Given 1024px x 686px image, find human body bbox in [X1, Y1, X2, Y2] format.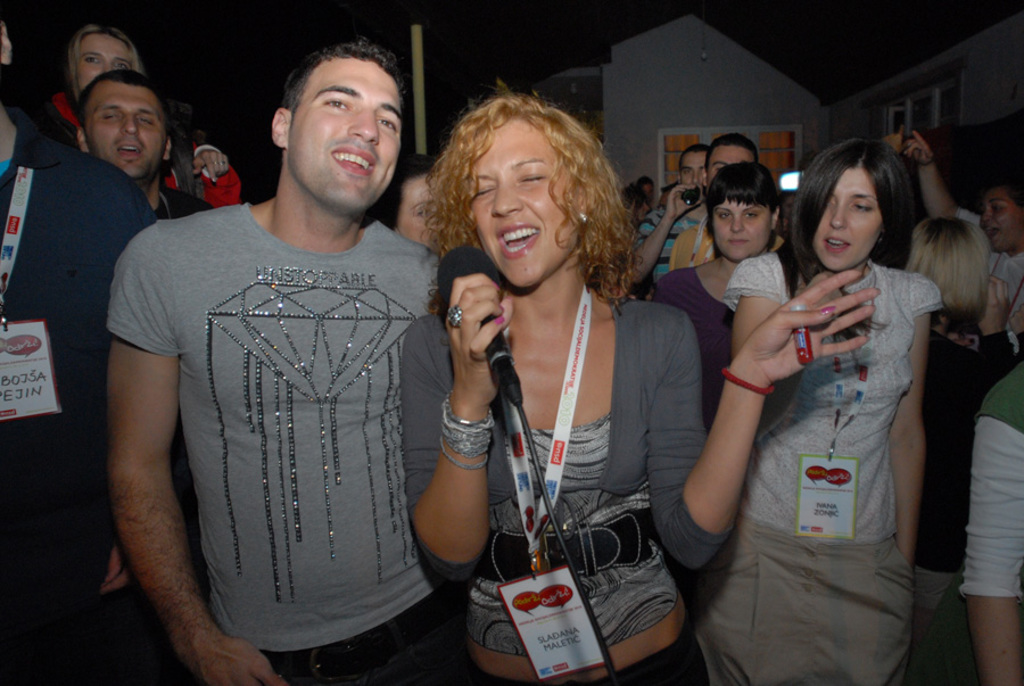
[642, 174, 654, 204].
